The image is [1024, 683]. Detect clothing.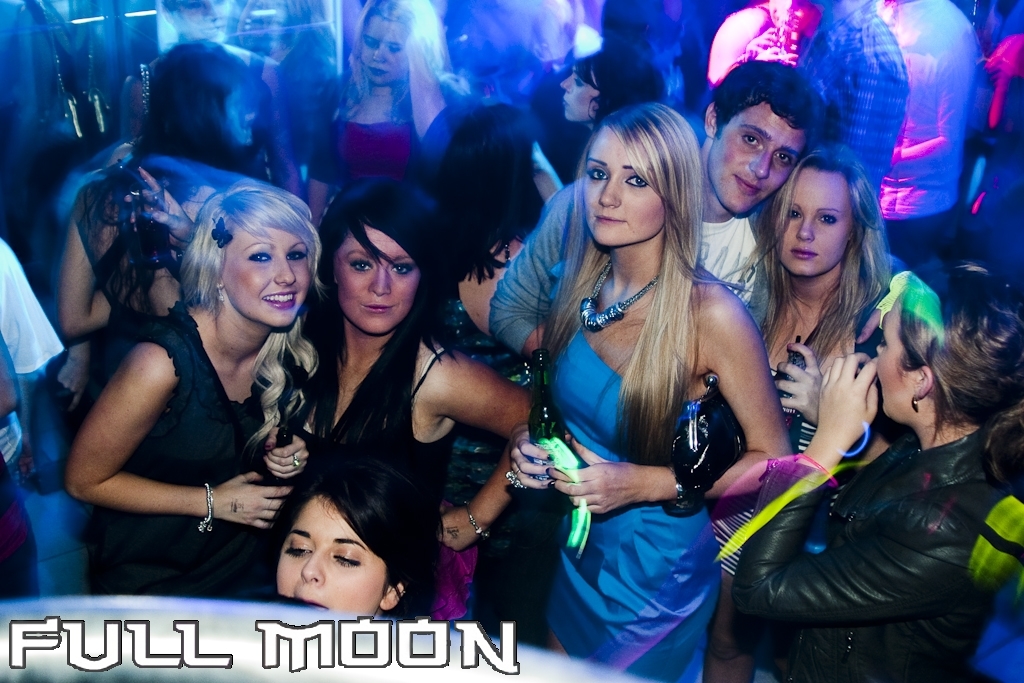
Detection: <box>488,175,786,355</box>.
